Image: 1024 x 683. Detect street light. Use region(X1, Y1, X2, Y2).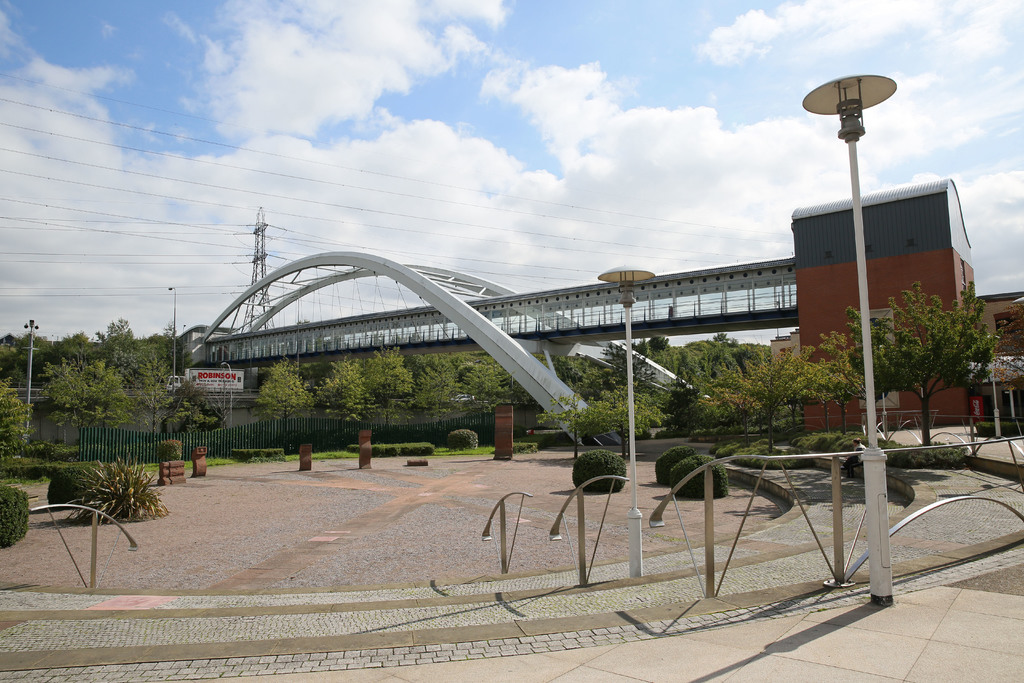
region(986, 334, 1000, 434).
